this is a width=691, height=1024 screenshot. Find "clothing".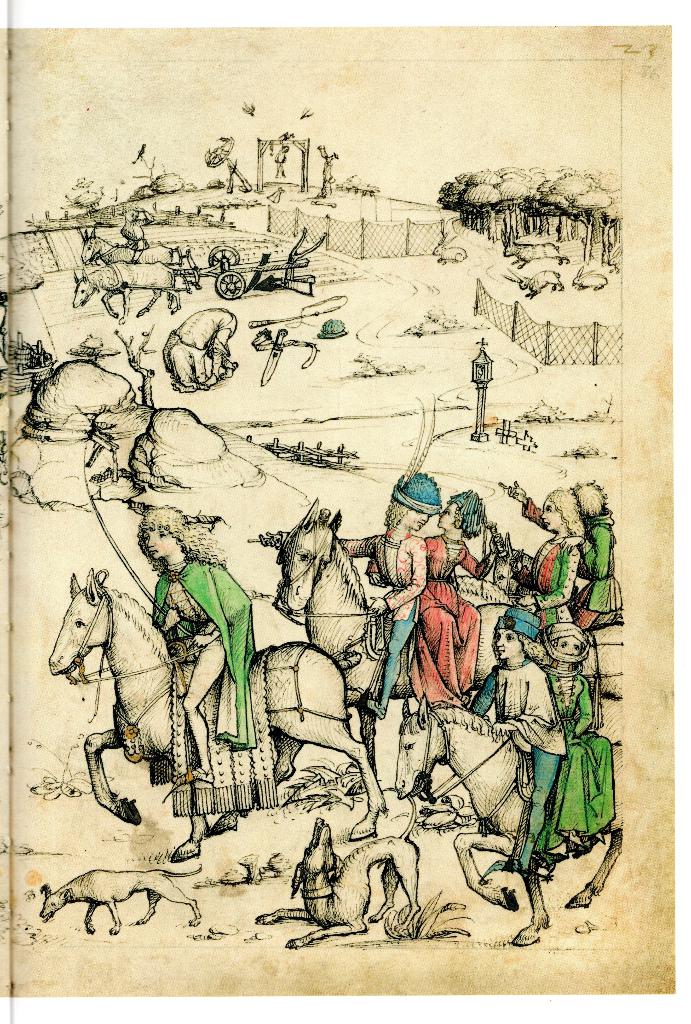
Bounding box: locate(140, 551, 285, 823).
